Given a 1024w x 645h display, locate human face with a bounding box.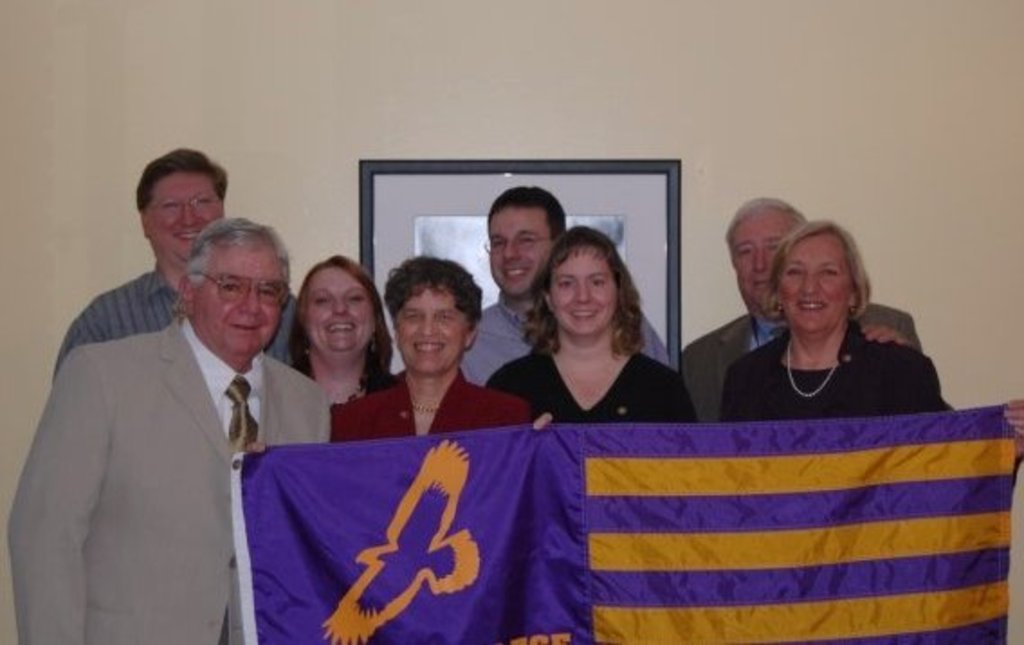
Located: x1=146, y1=173, x2=222, y2=263.
